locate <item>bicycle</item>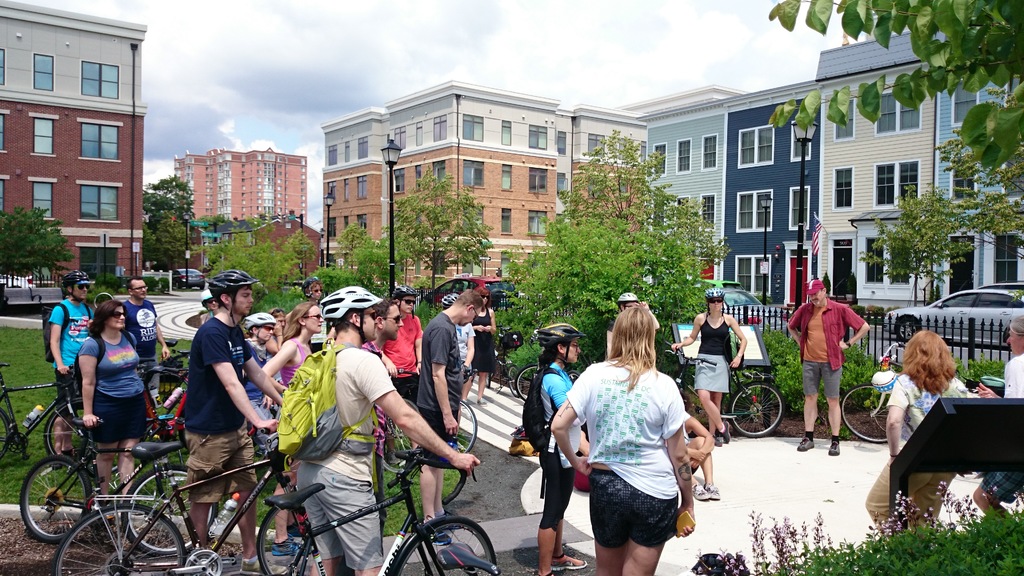
select_region(0, 352, 108, 472)
